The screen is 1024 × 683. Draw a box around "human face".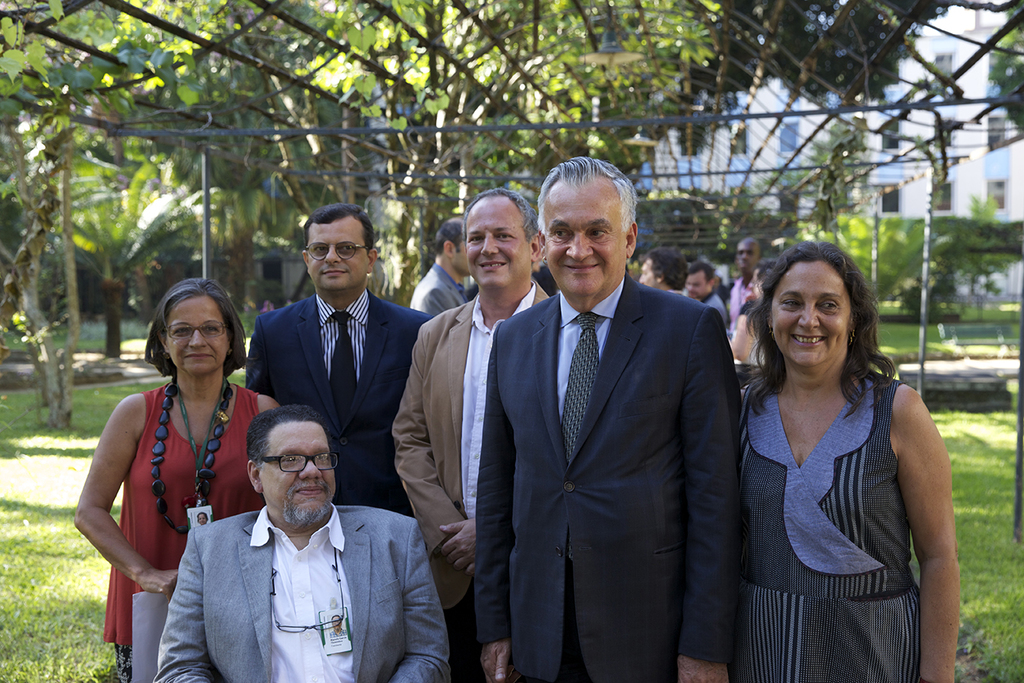
165 293 232 377.
